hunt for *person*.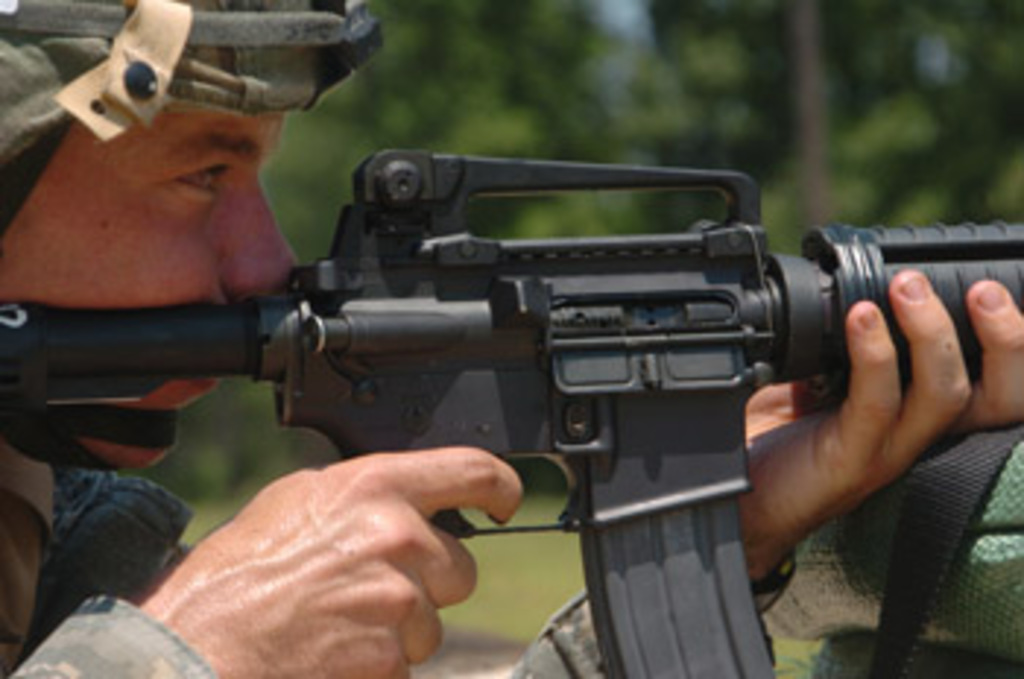
Hunted down at 0, 0, 1021, 676.
